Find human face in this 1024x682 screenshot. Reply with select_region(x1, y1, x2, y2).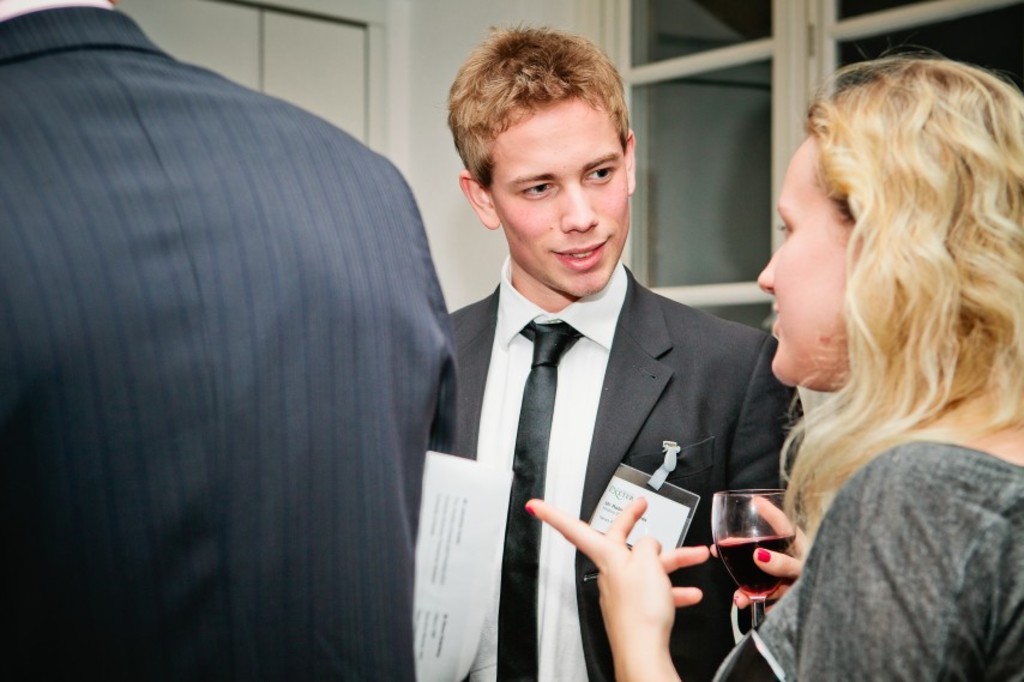
select_region(758, 134, 861, 386).
